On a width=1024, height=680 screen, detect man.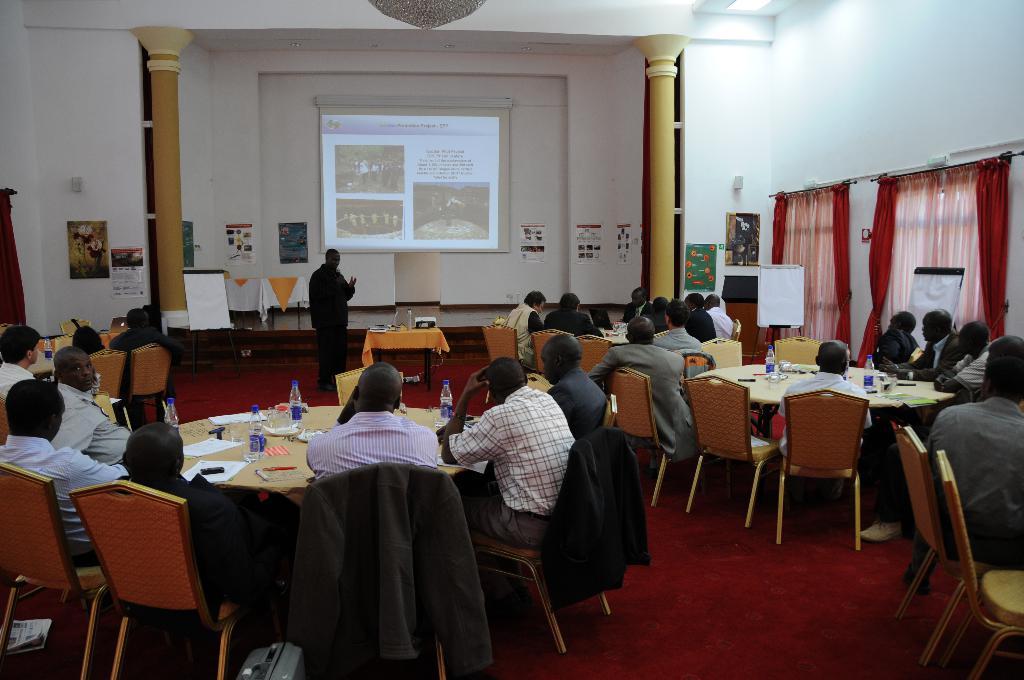
box(51, 350, 130, 464).
